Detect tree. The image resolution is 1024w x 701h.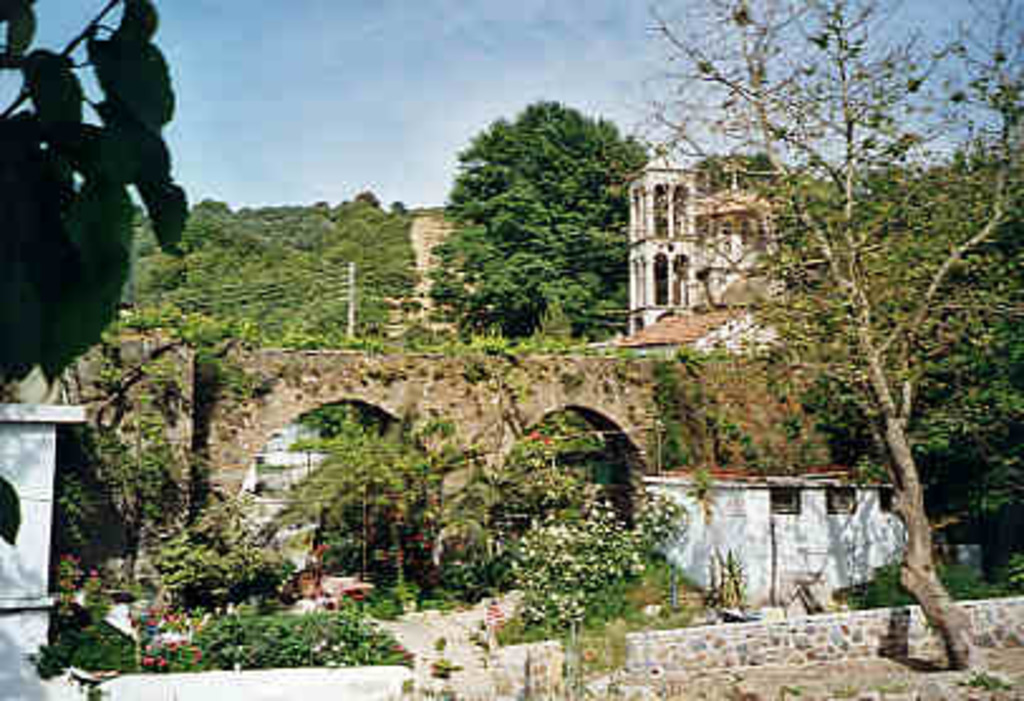
(489,429,704,648).
